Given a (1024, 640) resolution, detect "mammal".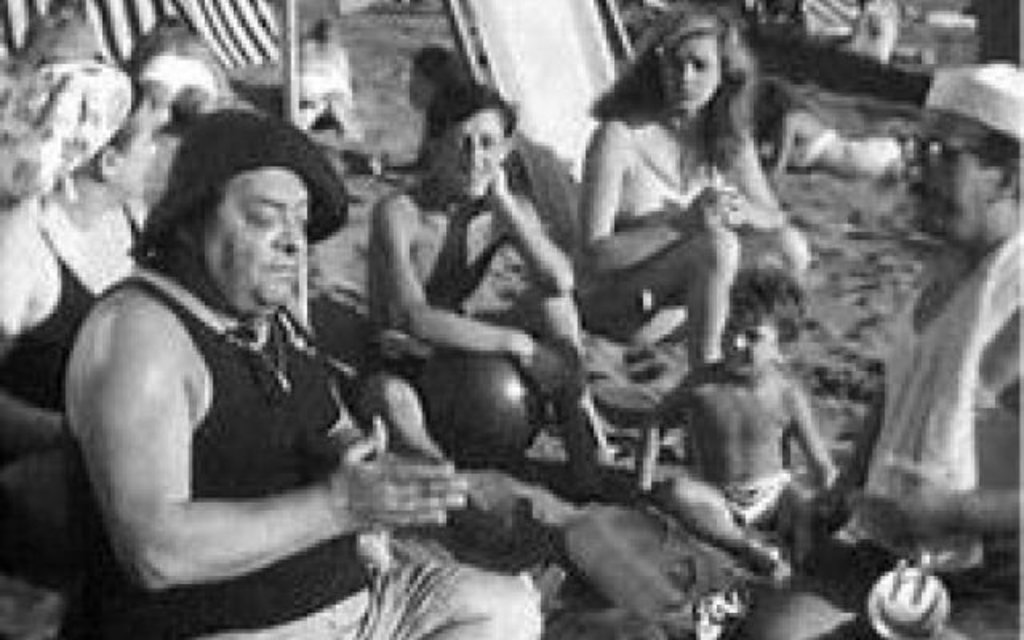
(590,66,1022,638).
